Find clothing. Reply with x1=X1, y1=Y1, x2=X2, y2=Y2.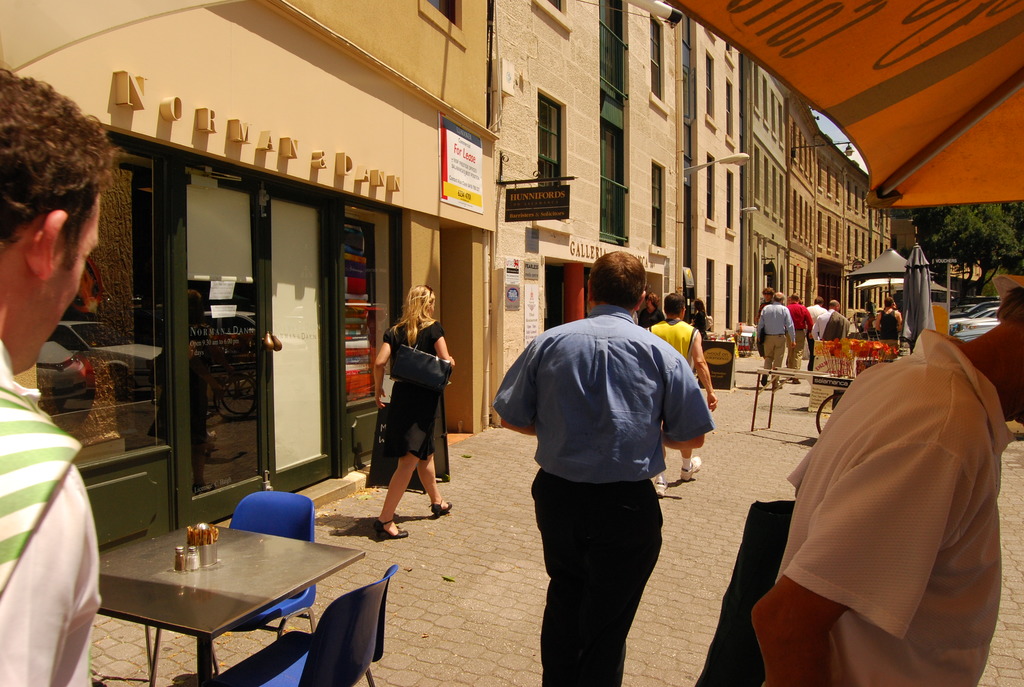
x1=877, y1=309, x2=898, y2=339.
